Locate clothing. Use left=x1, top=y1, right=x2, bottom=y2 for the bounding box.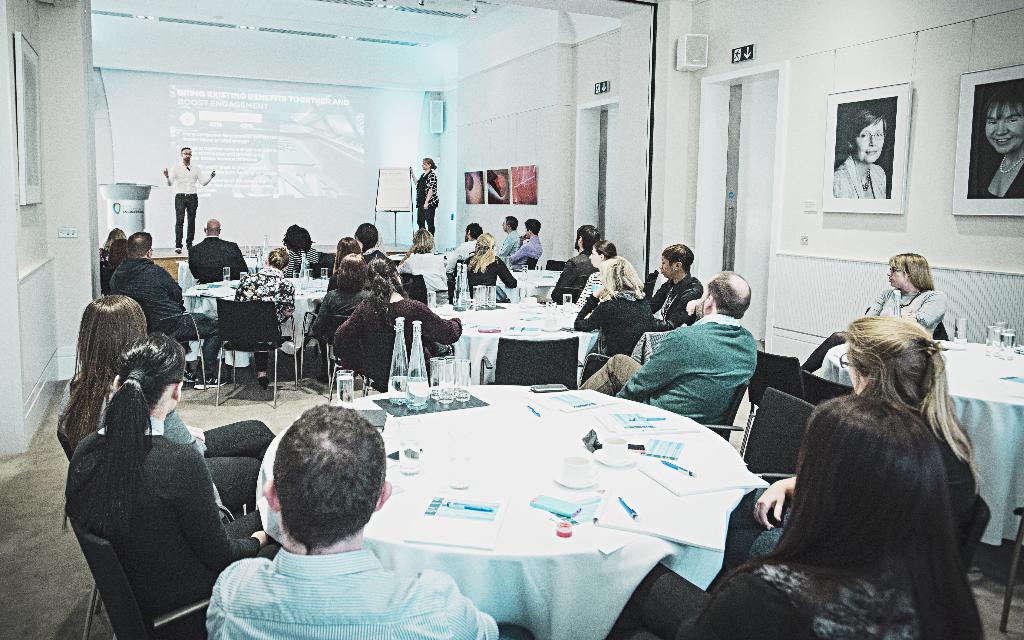
left=414, top=168, right=440, bottom=241.
